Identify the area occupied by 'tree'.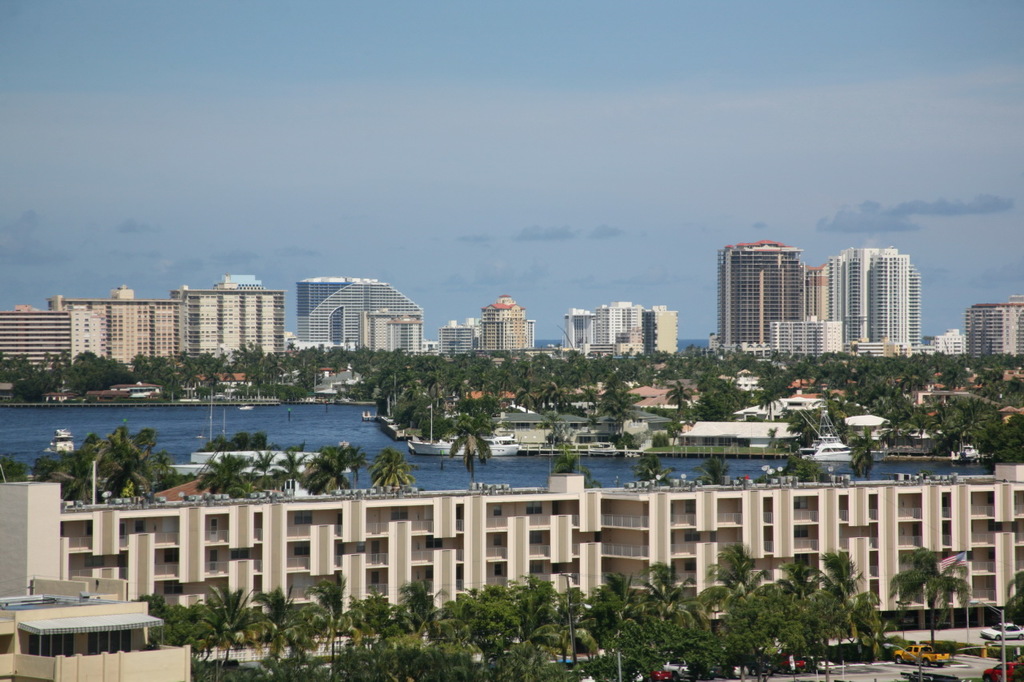
Area: locate(277, 453, 304, 493).
